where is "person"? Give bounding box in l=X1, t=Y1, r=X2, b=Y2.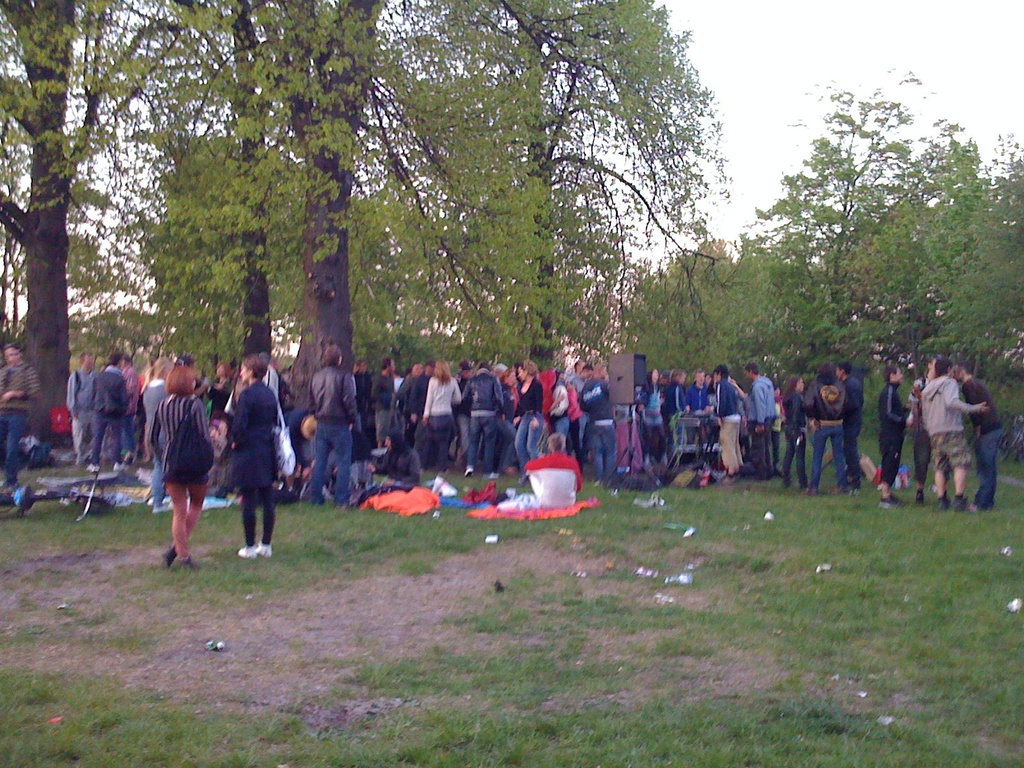
l=460, t=361, r=506, b=481.
